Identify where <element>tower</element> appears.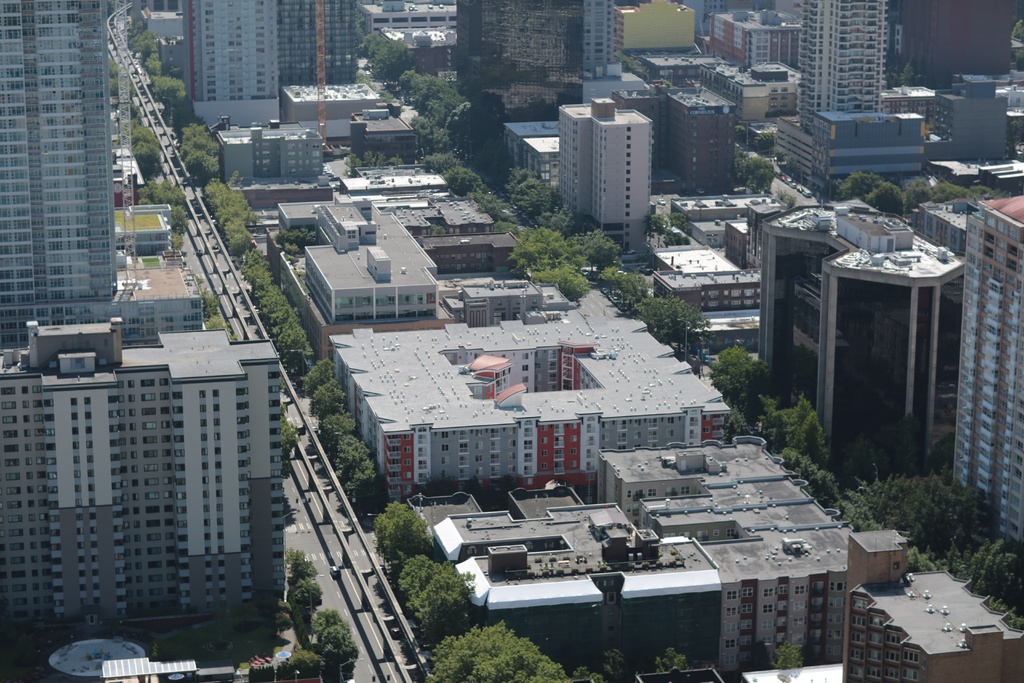
Appears at l=2, t=0, r=128, b=349.
